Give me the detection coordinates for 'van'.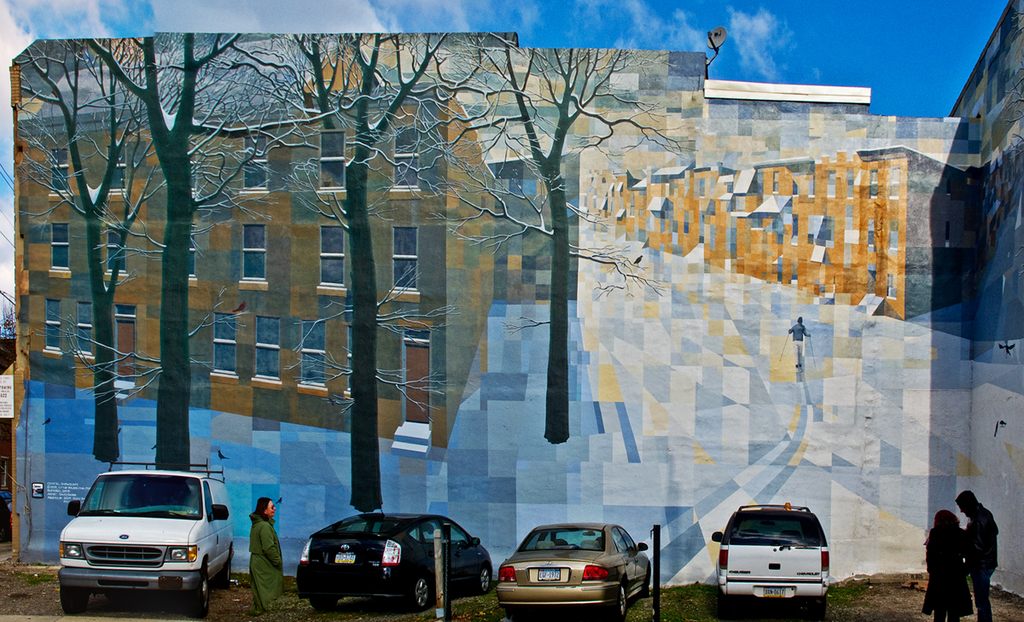
[55,456,235,617].
